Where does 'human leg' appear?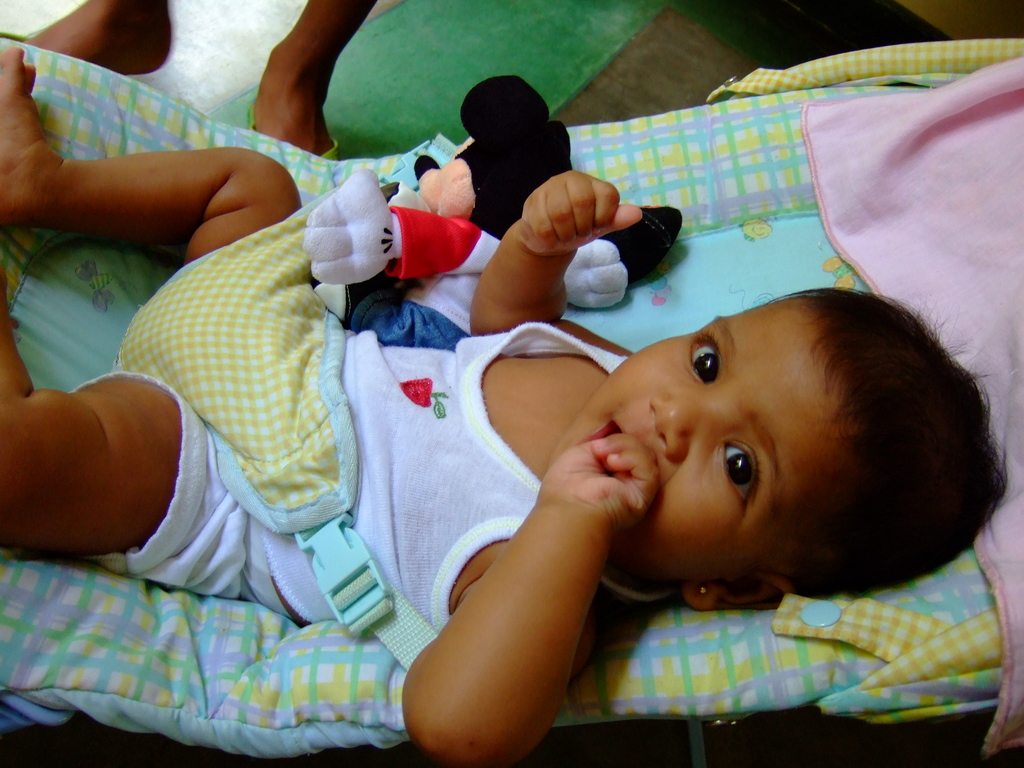
Appears at box=[0, 308, 173, 541].
